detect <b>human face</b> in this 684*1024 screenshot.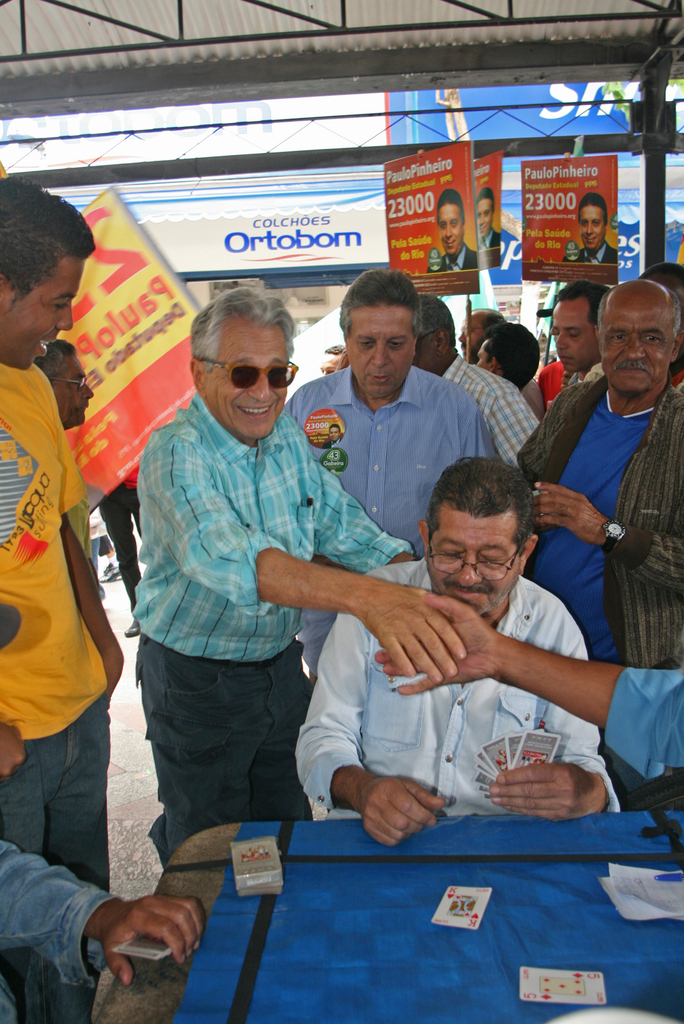
Detection: 599 297 667 402.
